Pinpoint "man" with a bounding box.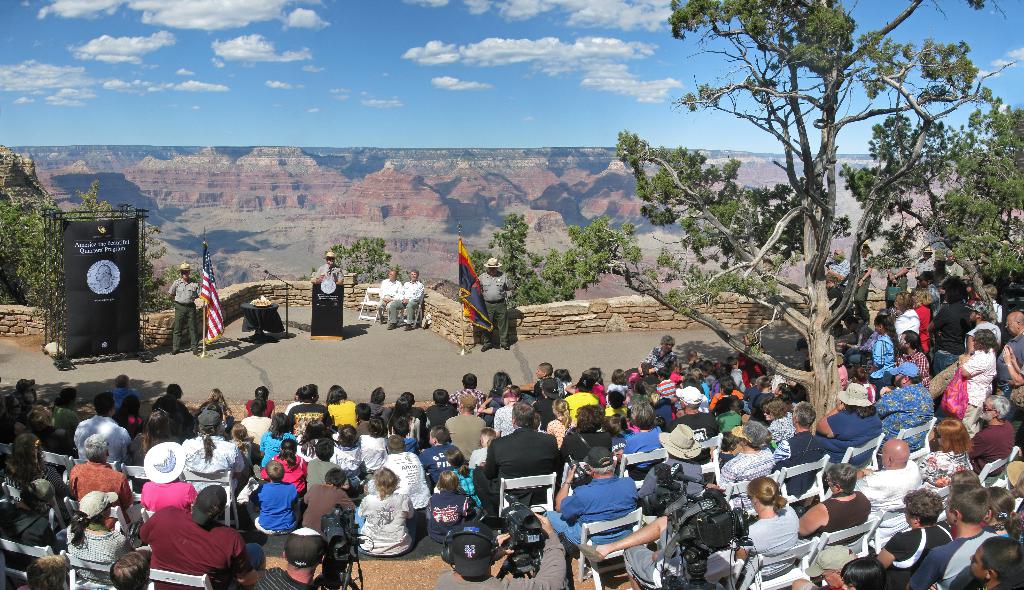
[943, 246, 964, 282].
